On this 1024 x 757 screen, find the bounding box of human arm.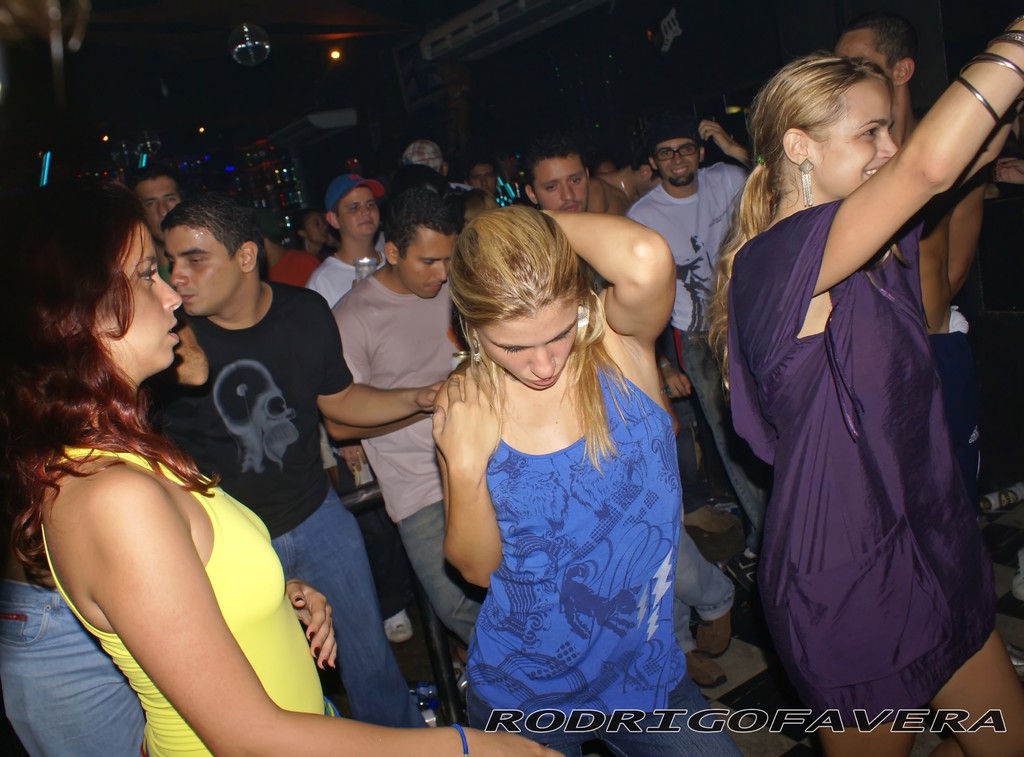
Bounding box: rect(954, 100, 1016, 191).
